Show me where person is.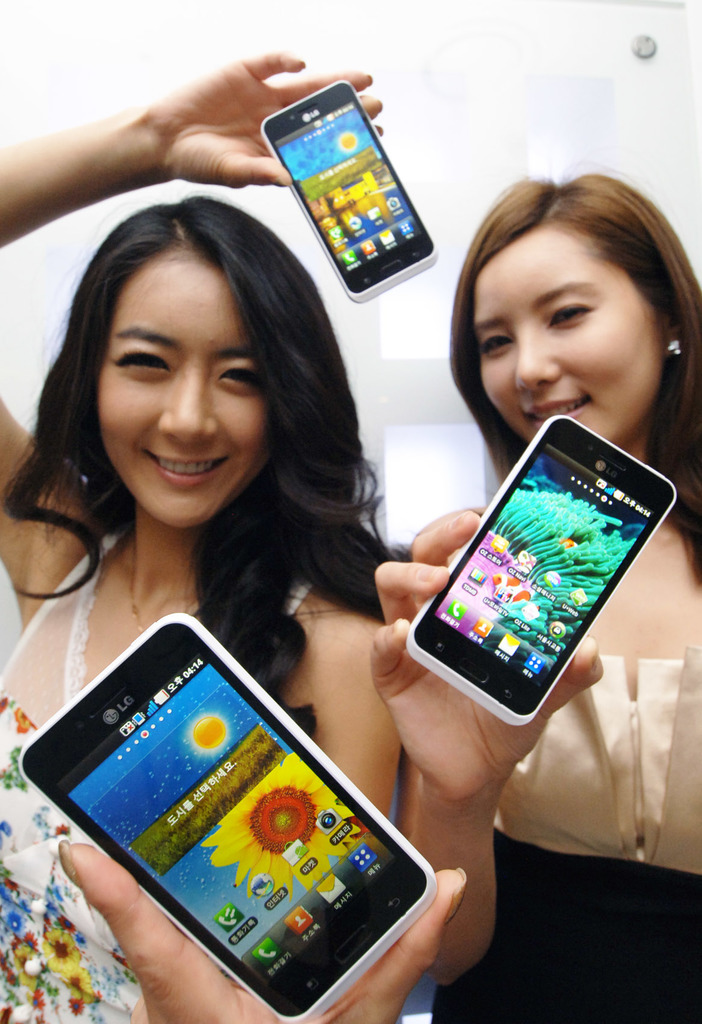
person is at box(363, 172, 701, 1023).
